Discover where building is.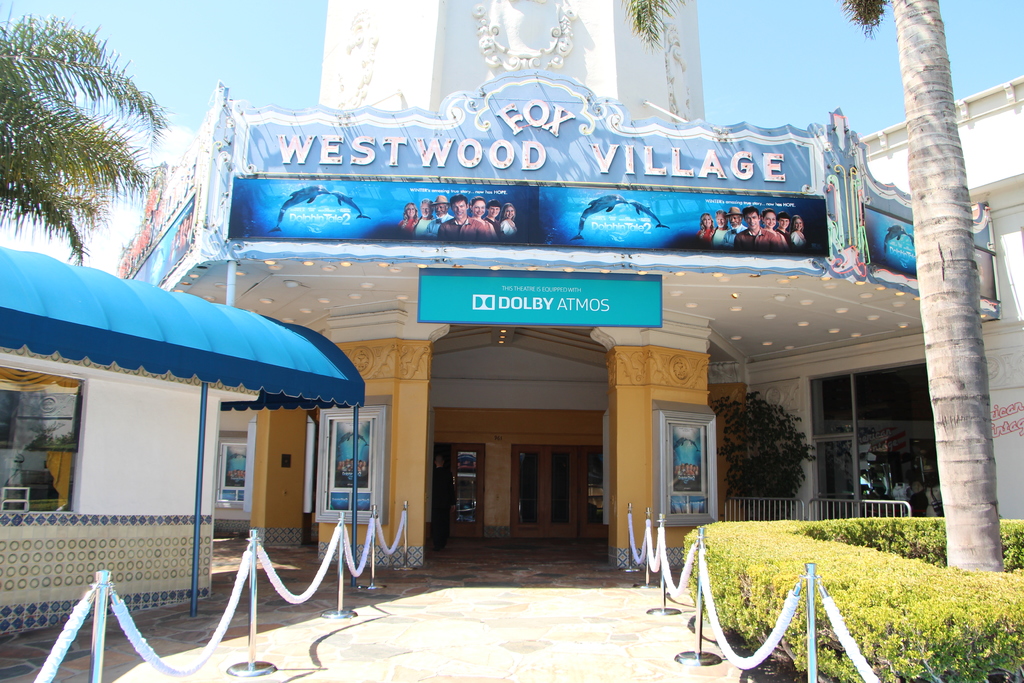
Discovered at bbox(0, 0, 1023, 682).
